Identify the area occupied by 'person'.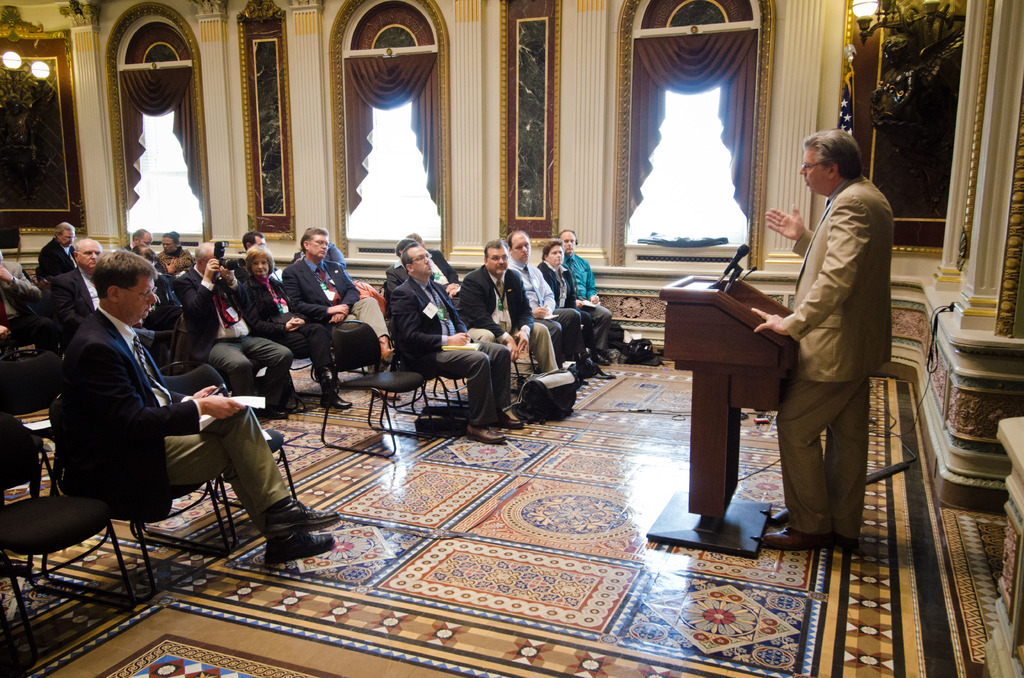
Area: 0, 248, 61, 357.
